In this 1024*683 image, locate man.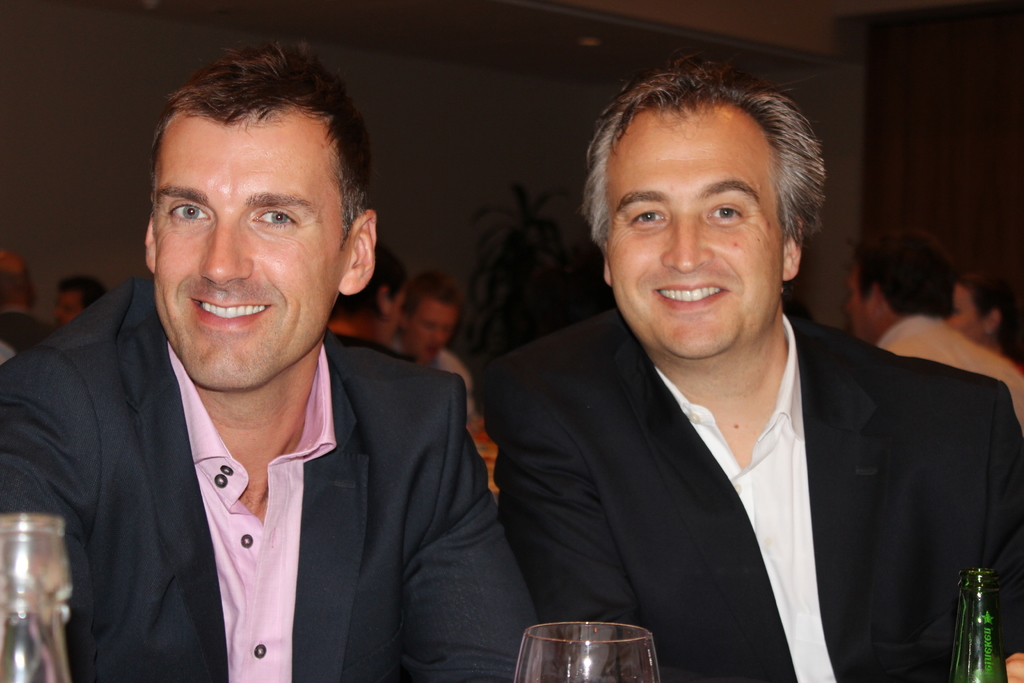
Bounding box: <box>466,49,1023,682</box>.
